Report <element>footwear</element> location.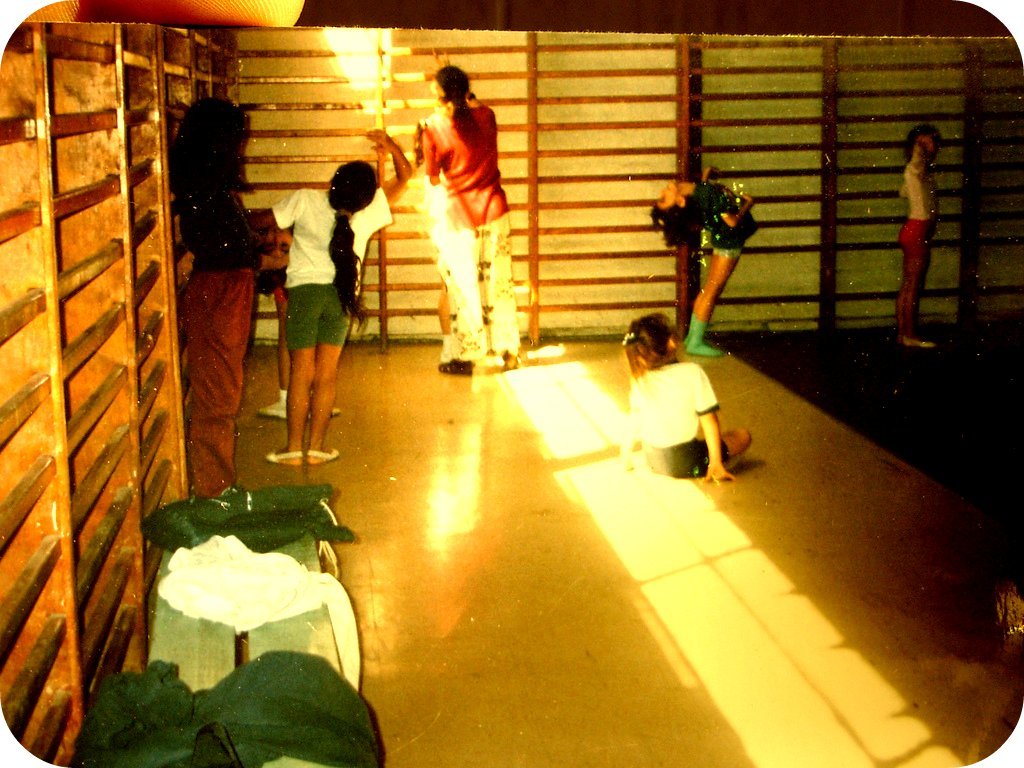
Report: <box>436,358,470,374</box>.
